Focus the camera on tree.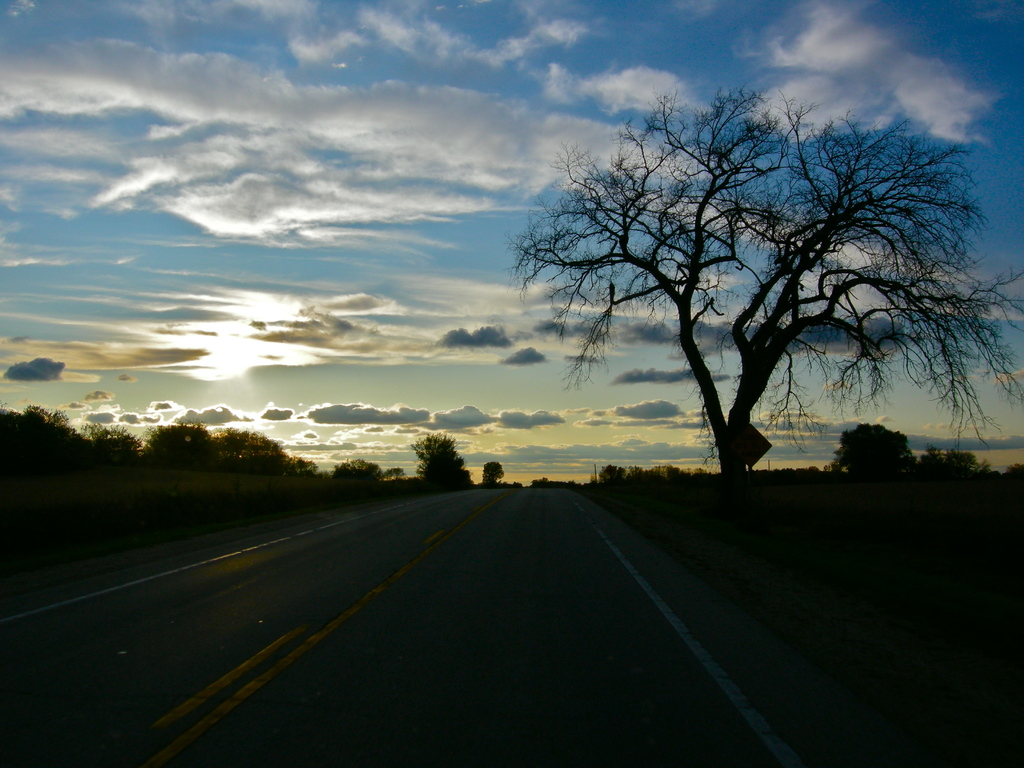
Focus region: bbox(512, 78, 972, 504).
